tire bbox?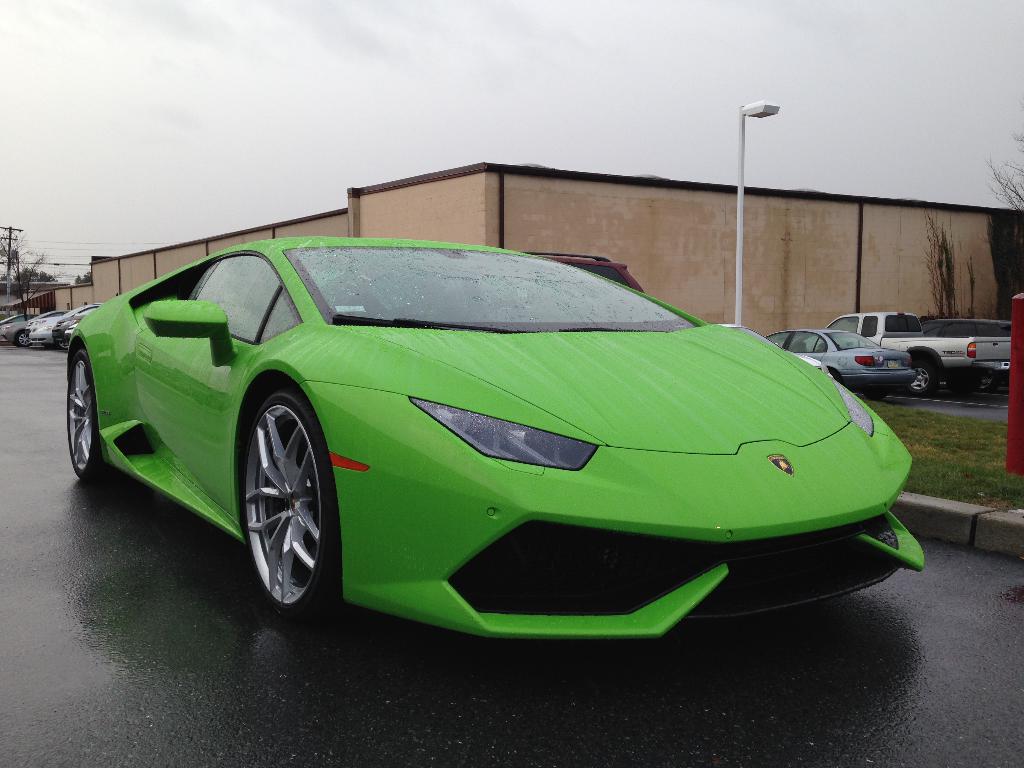
{"left": 906, "top": 356, "right": 932, "bottom": 395}
